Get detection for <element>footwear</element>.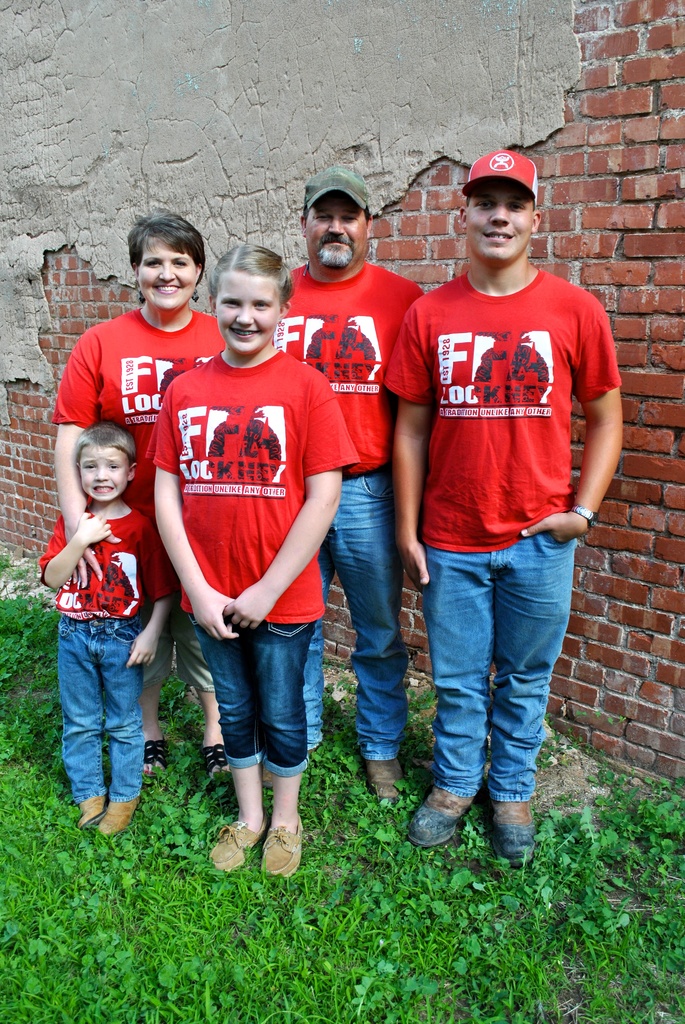
Detection: pyautogui.locateOnScreen(363, 760, 401, 802).
